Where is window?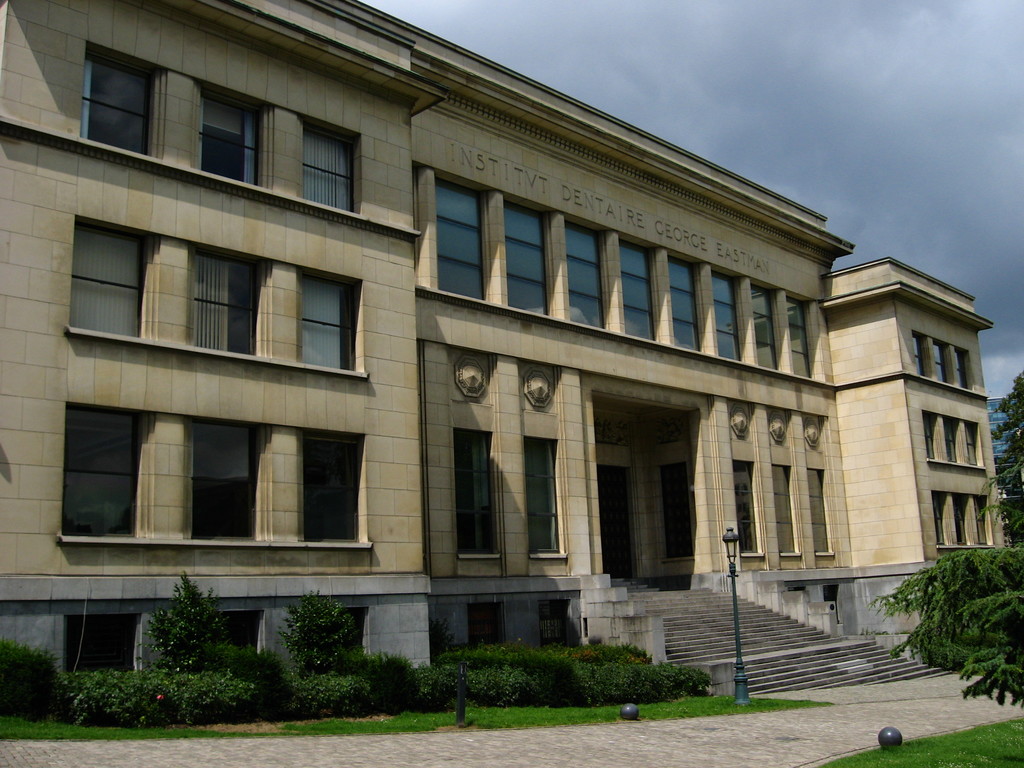
193/413/260/542.
